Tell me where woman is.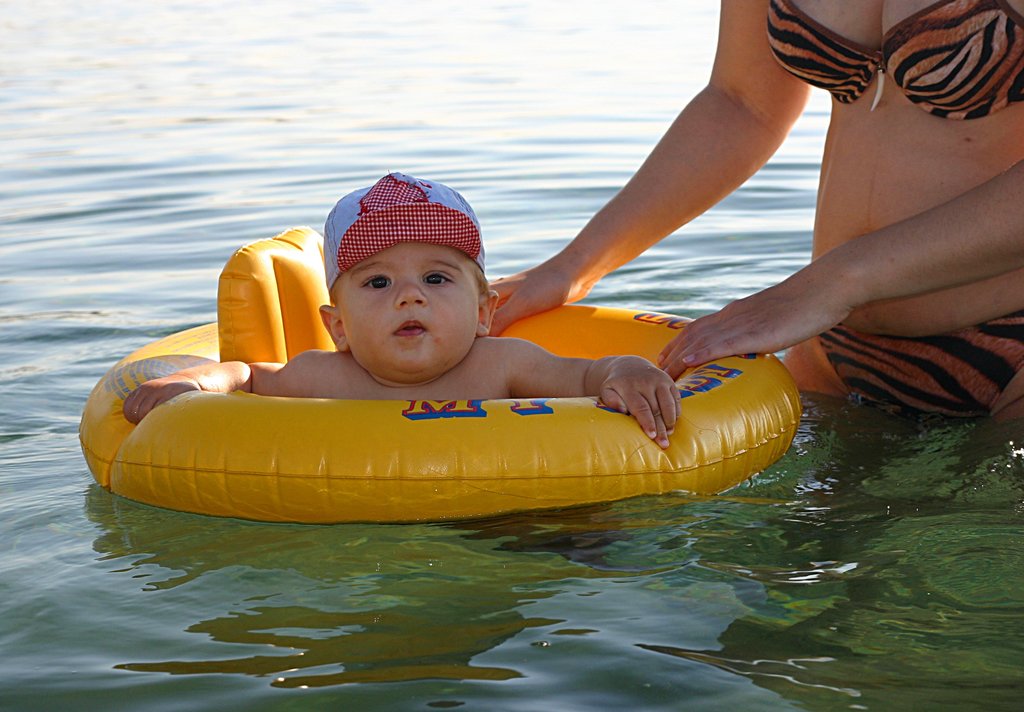
woman is at (486,0,1023,420).
